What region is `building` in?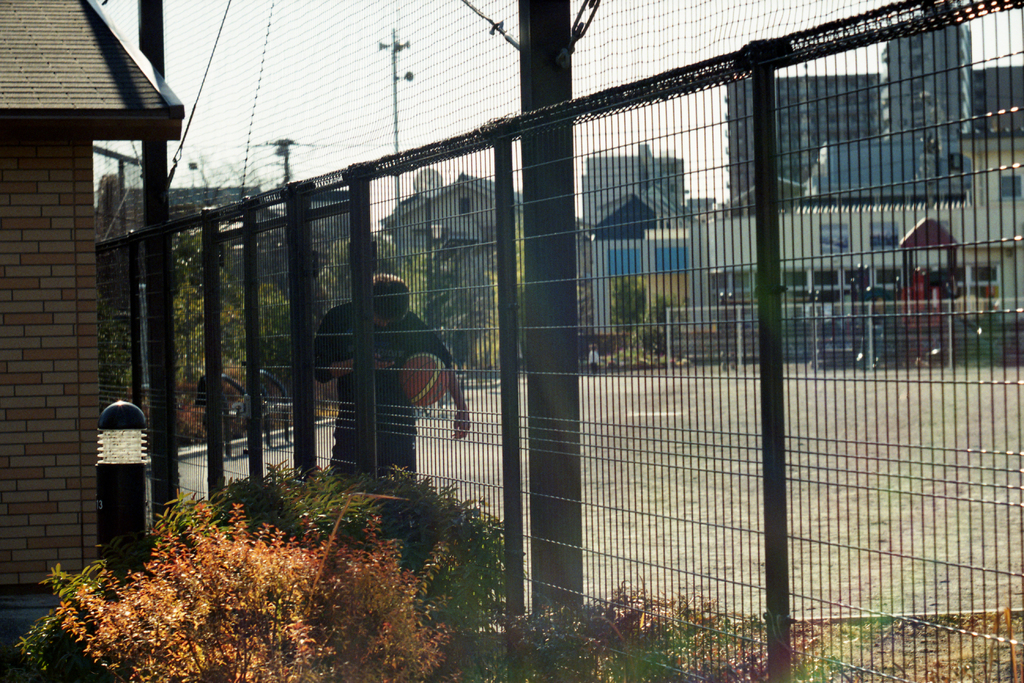
box(724, 0, 971, 218).
